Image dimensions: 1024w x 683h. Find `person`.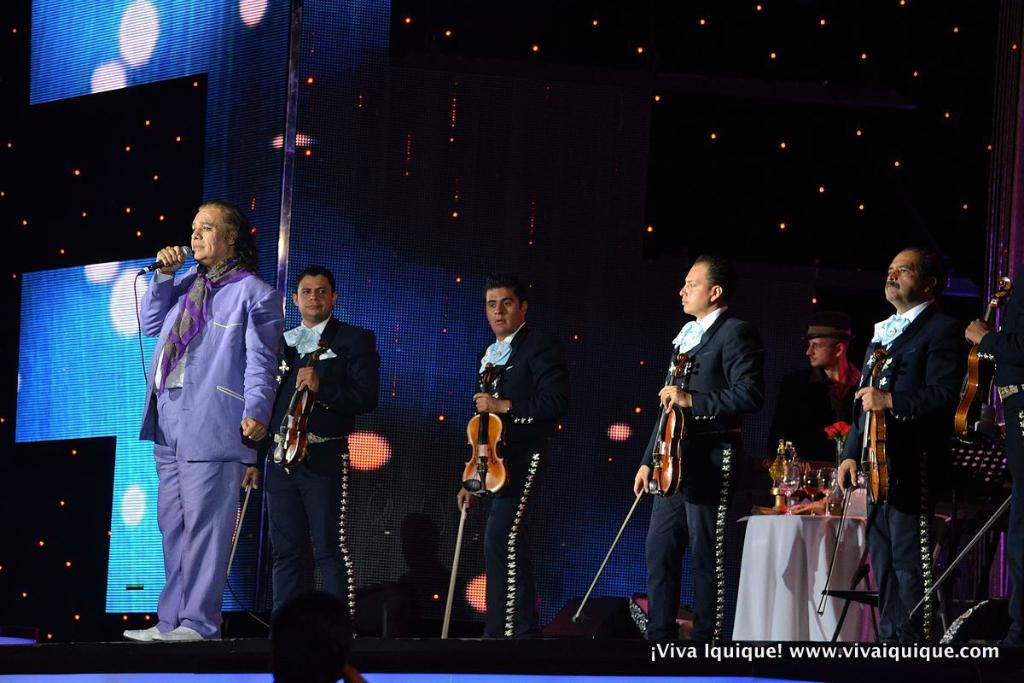
268, 577, 375, 682.
